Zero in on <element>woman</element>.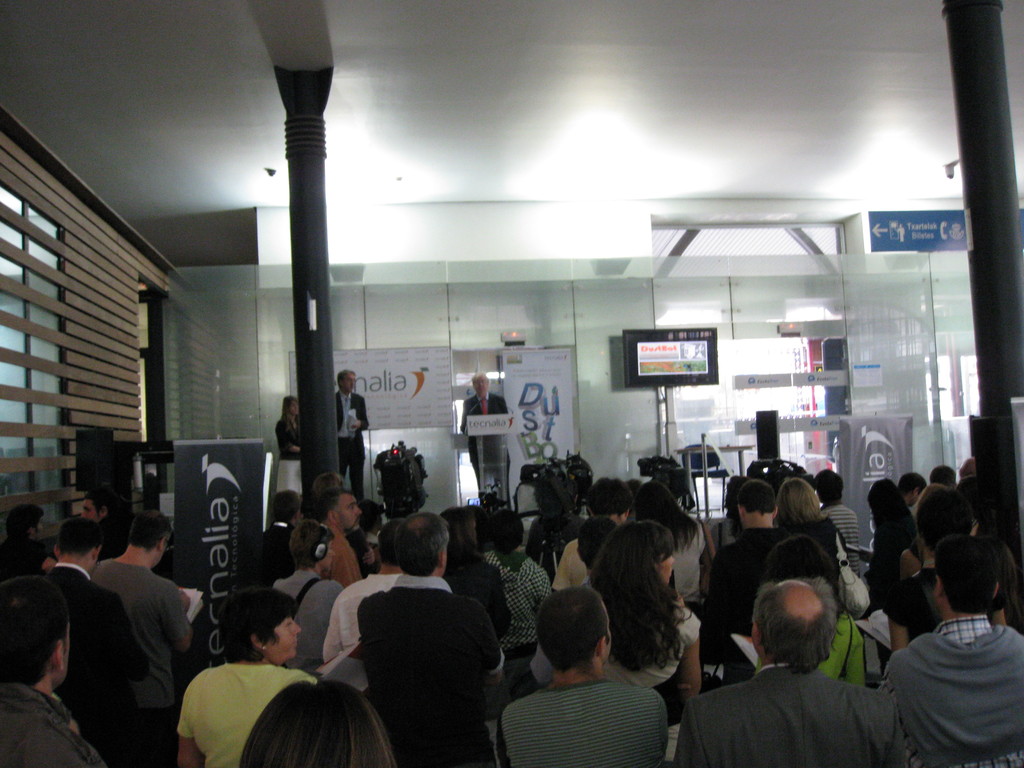
Zeroed in: x1=586 y1=518 x2=712 y2=718.
